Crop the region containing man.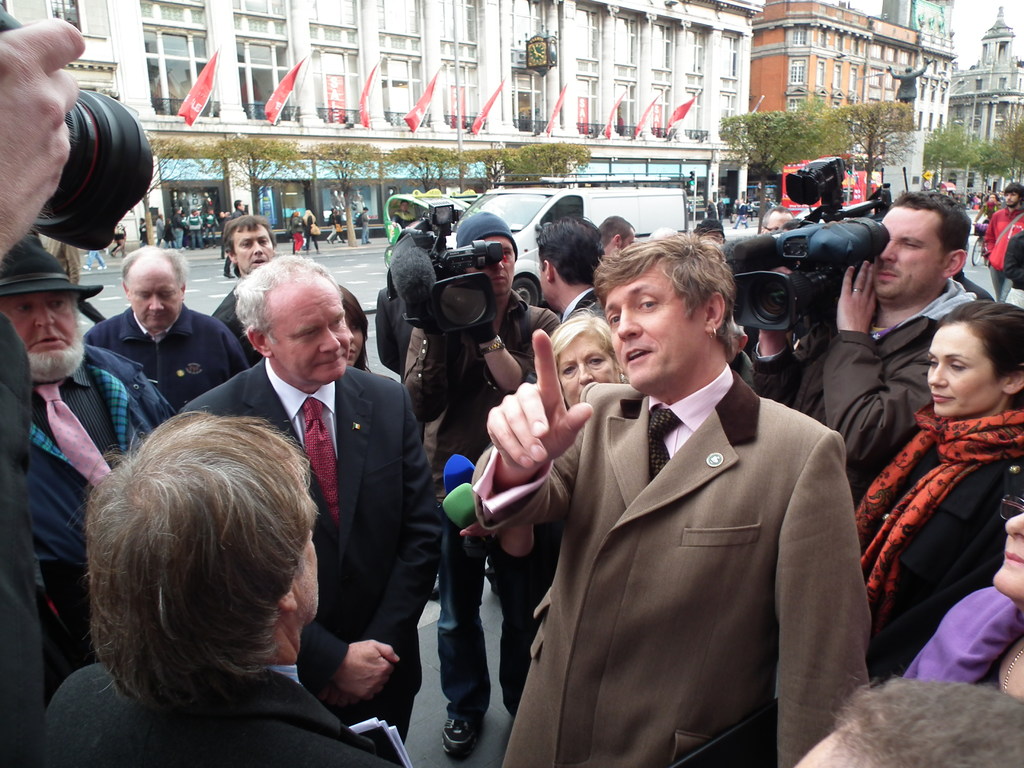
Crop region: locate(980, 179, 1023, 301).
